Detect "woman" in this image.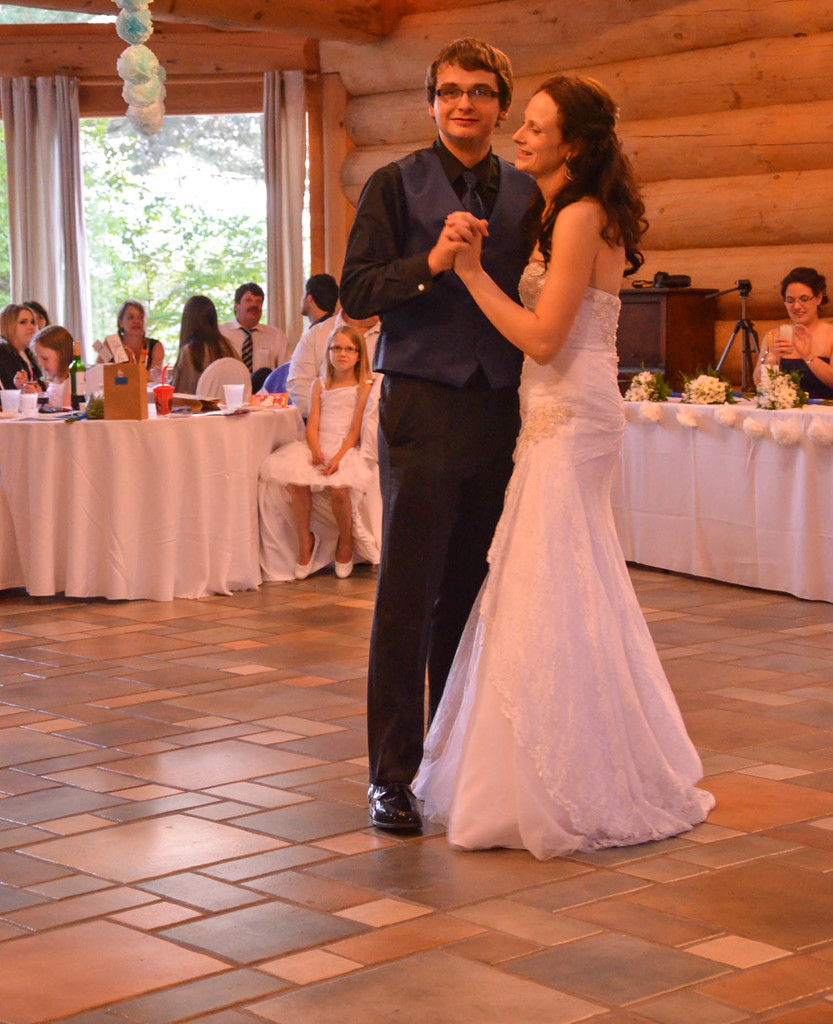
Detection: bbox=[403, 87, 708, 871].
